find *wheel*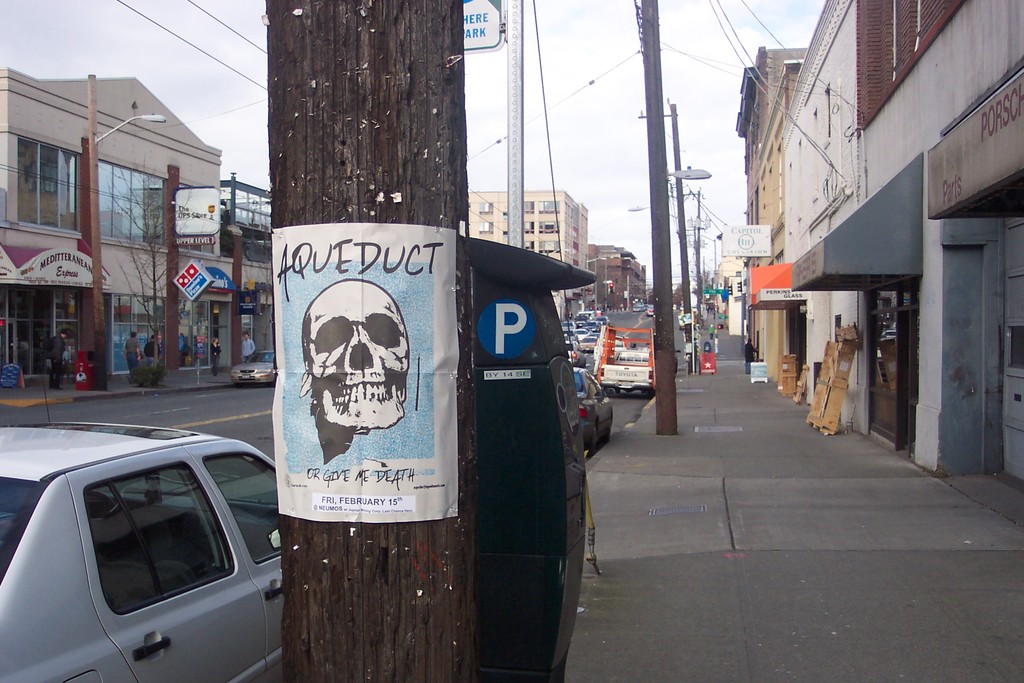
x1=83, y1=491, x2=113, y2=545
